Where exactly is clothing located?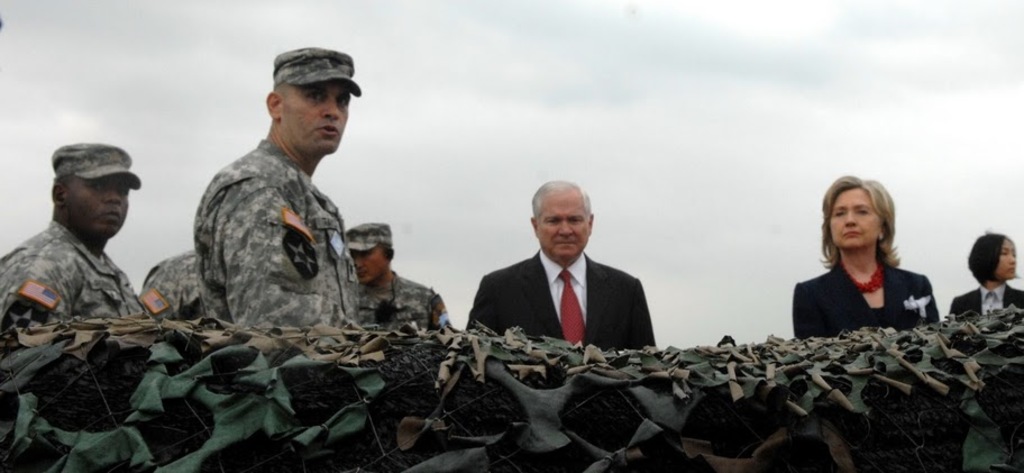
Its bounding box is BBox(947, 281, 1023, 317).
